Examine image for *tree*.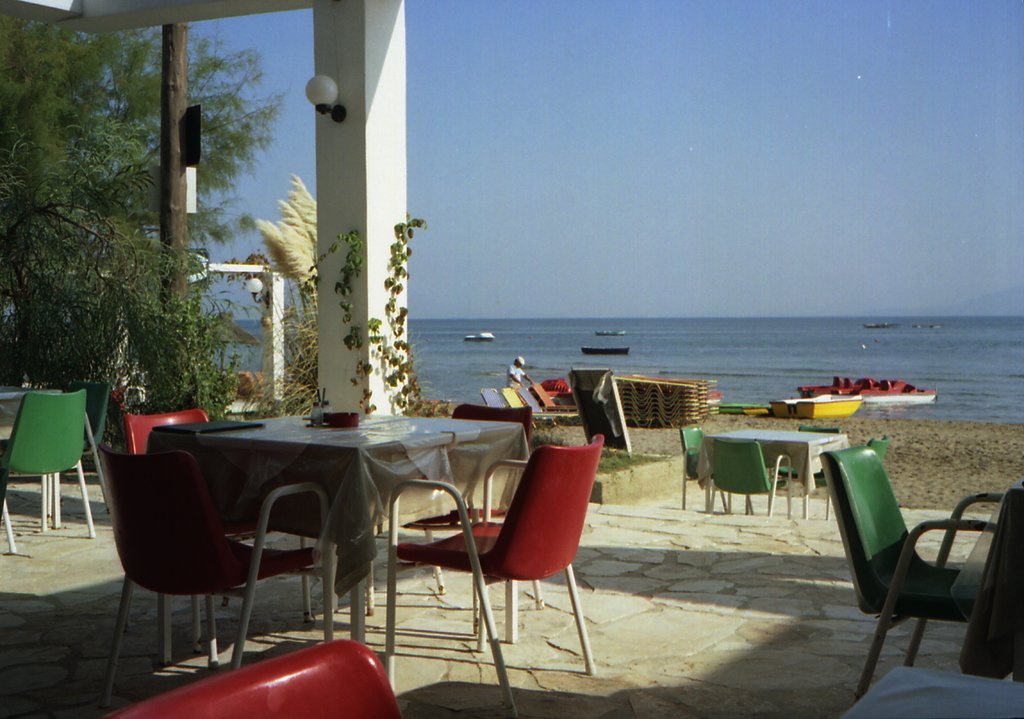
Examination result: 0/18/298/443.
